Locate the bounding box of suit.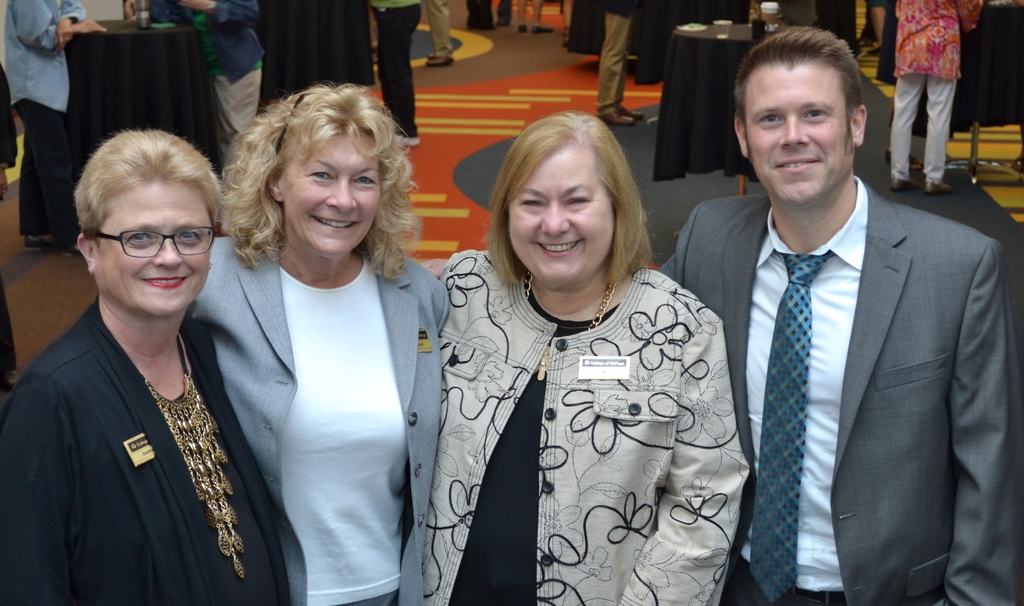
Bounding box: 690,71,1005,605.
